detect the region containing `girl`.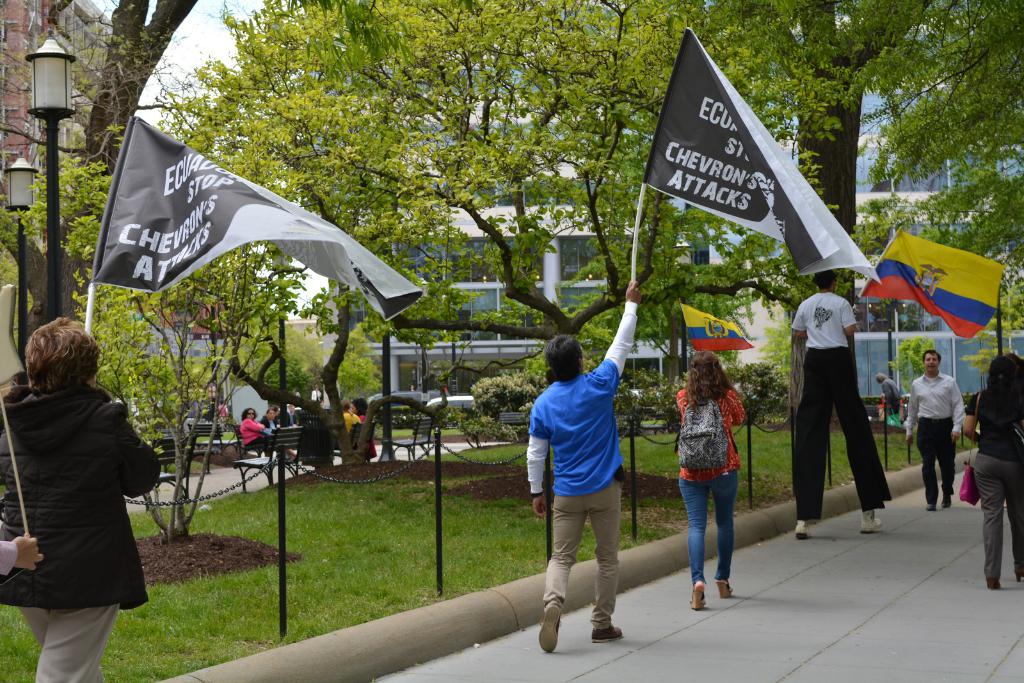
(238, 406, 272, 458).
